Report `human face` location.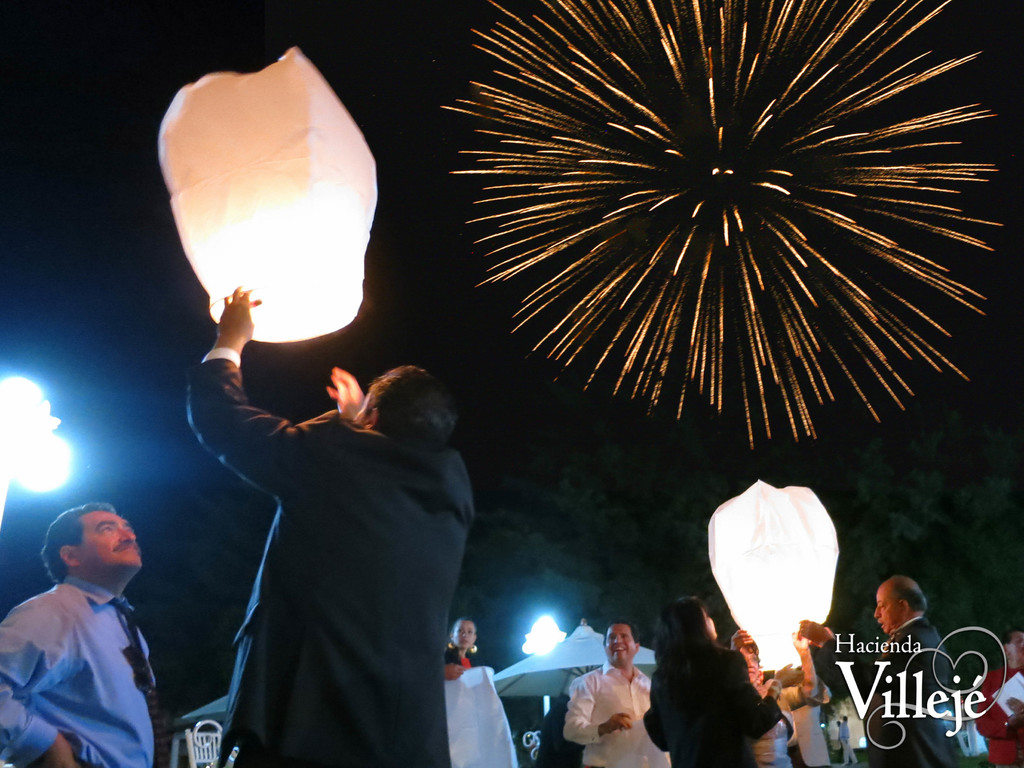
Report: <box>82,512,144,570</box>.
